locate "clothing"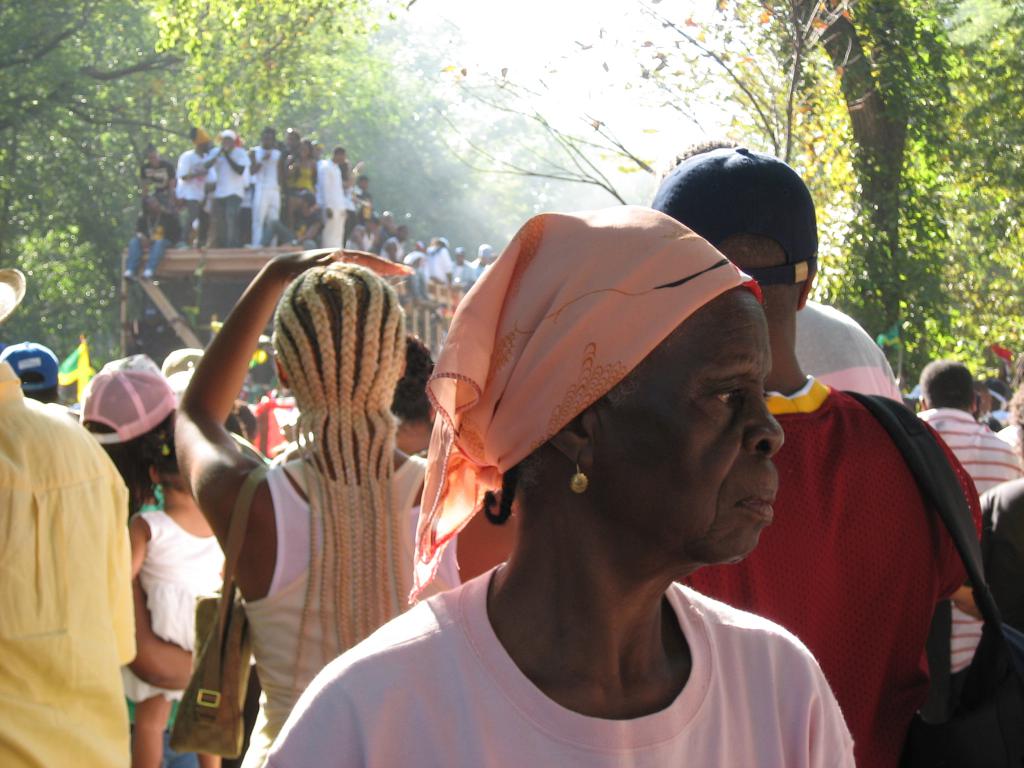
x1=132 y1=508 x2=242 y2=700
